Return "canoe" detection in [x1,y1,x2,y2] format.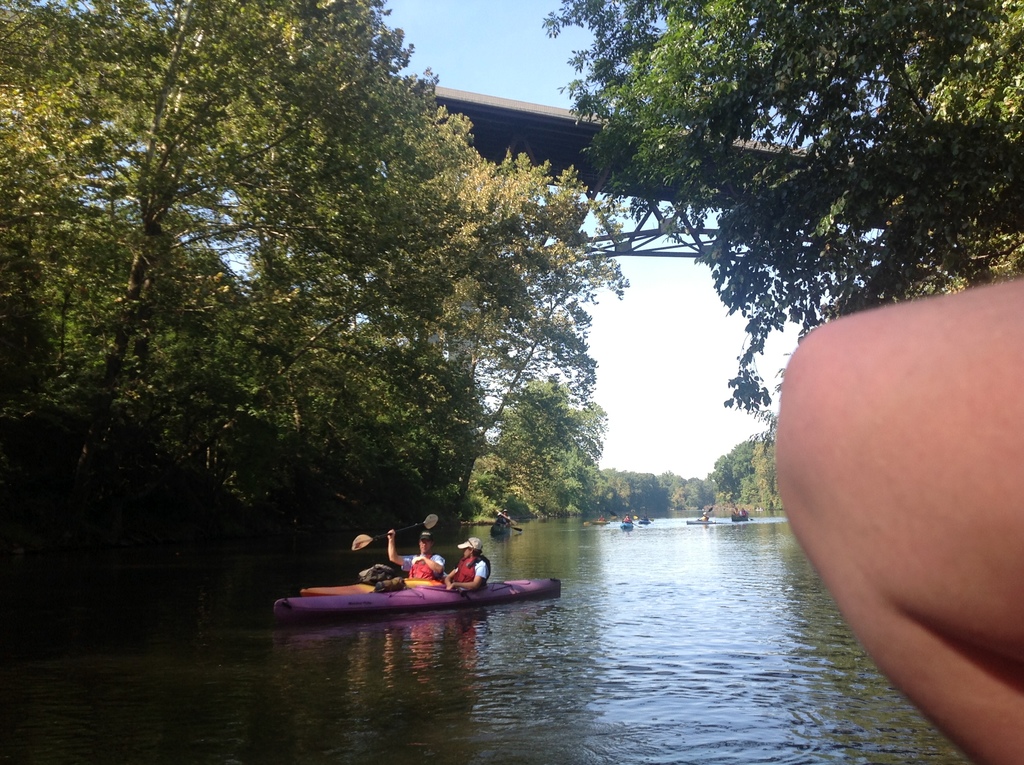
[685,519,719,524].
